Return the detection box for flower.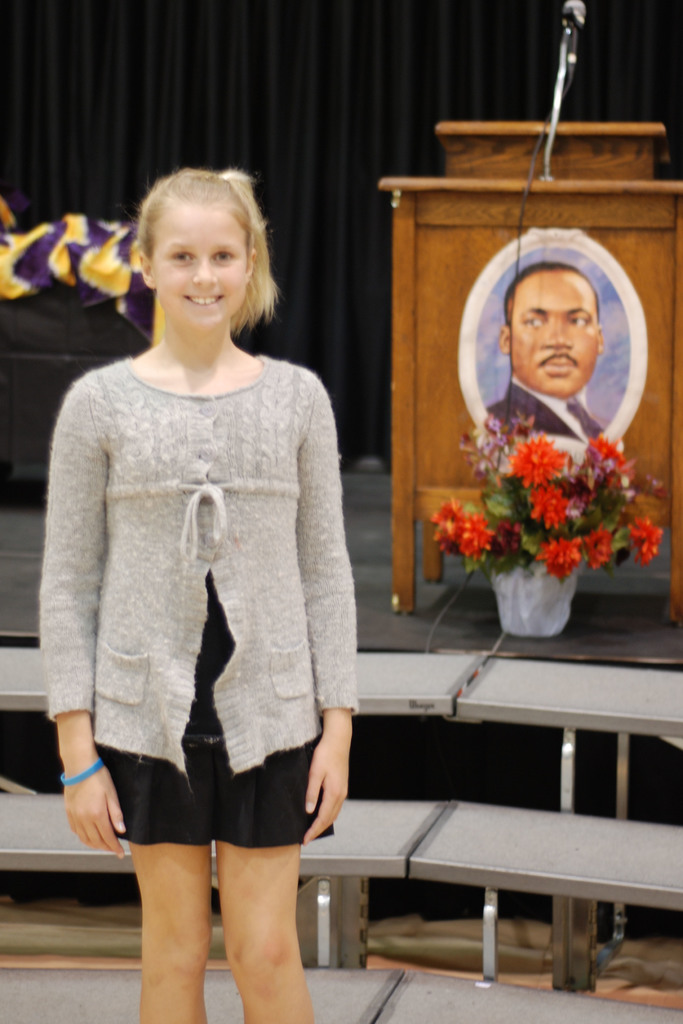
634:521:667:559.
